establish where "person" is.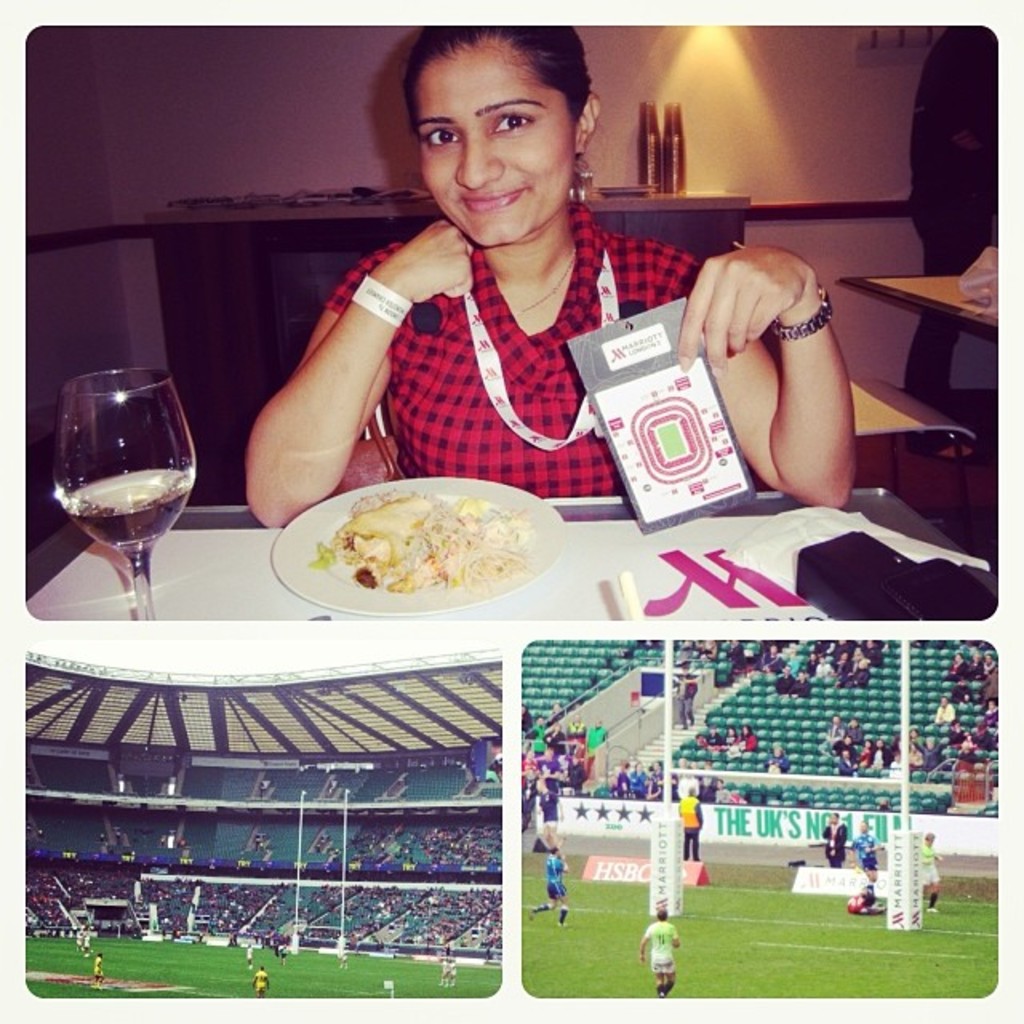
Established at (left=549, top=704, right=565, bottom=725).
